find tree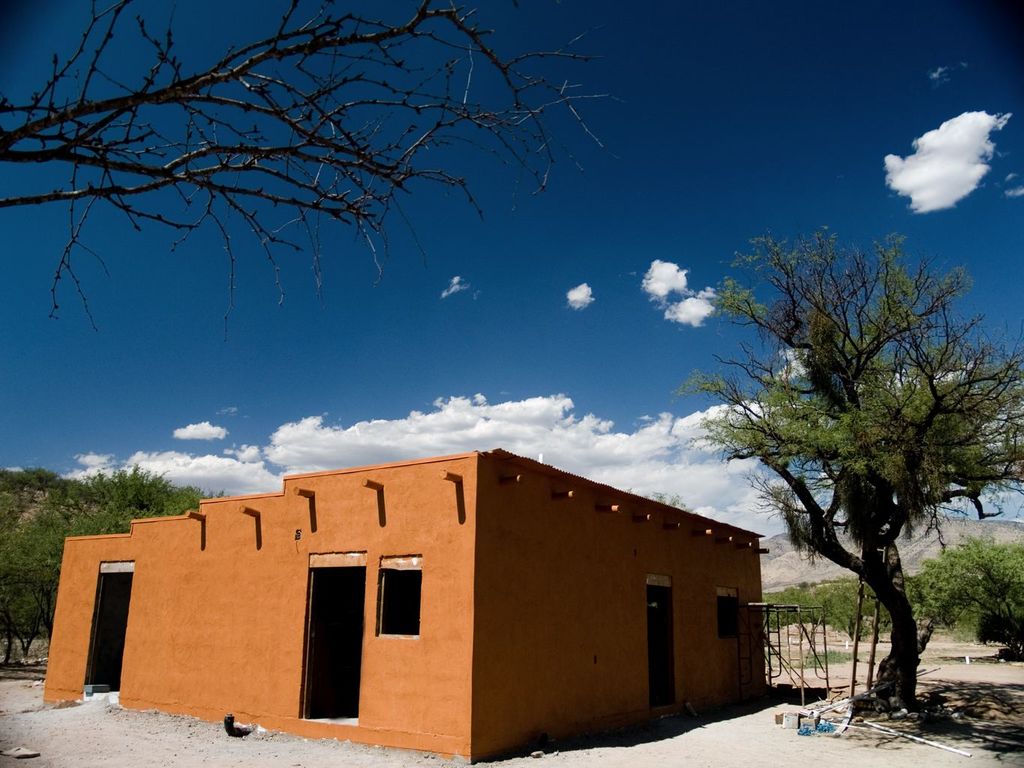
{"x1": 713, "y1": 205, "x2": 988, "y2": 718}
